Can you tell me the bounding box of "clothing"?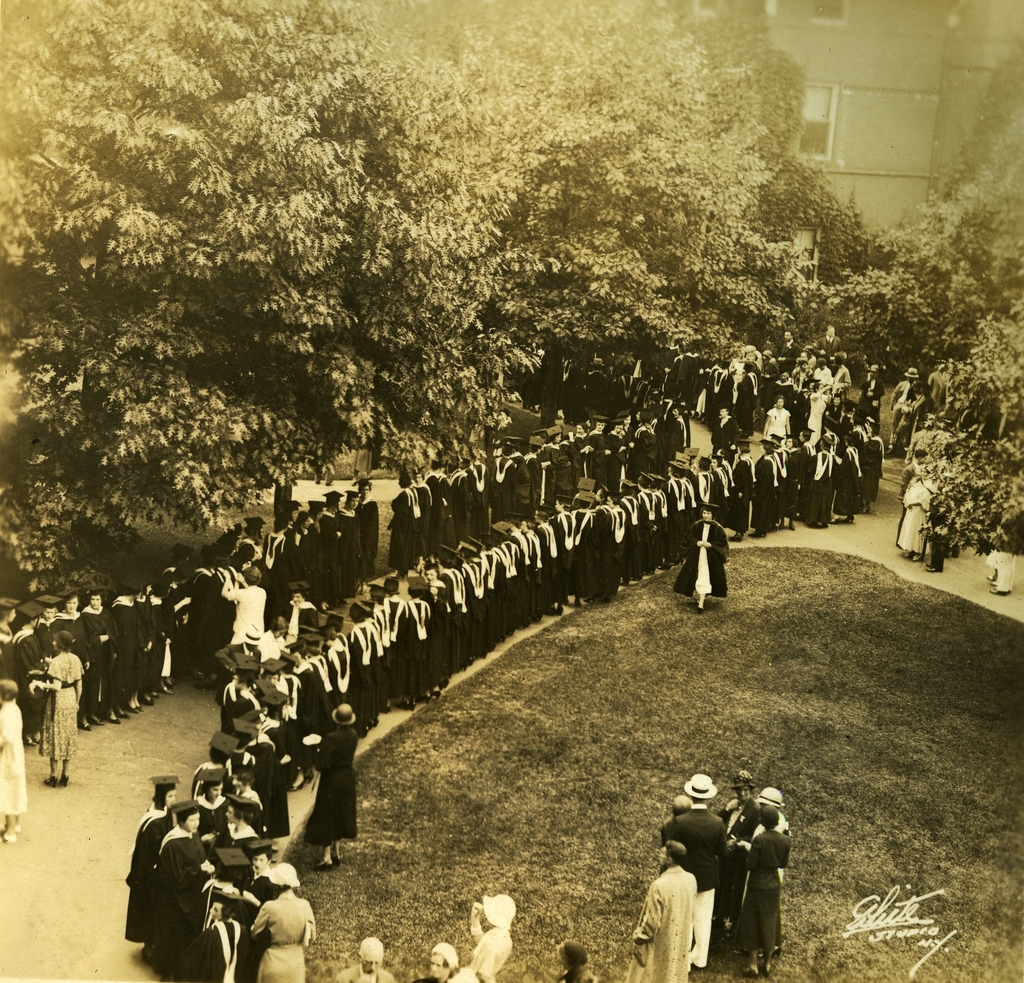
box(669, 514, 730, 598).
